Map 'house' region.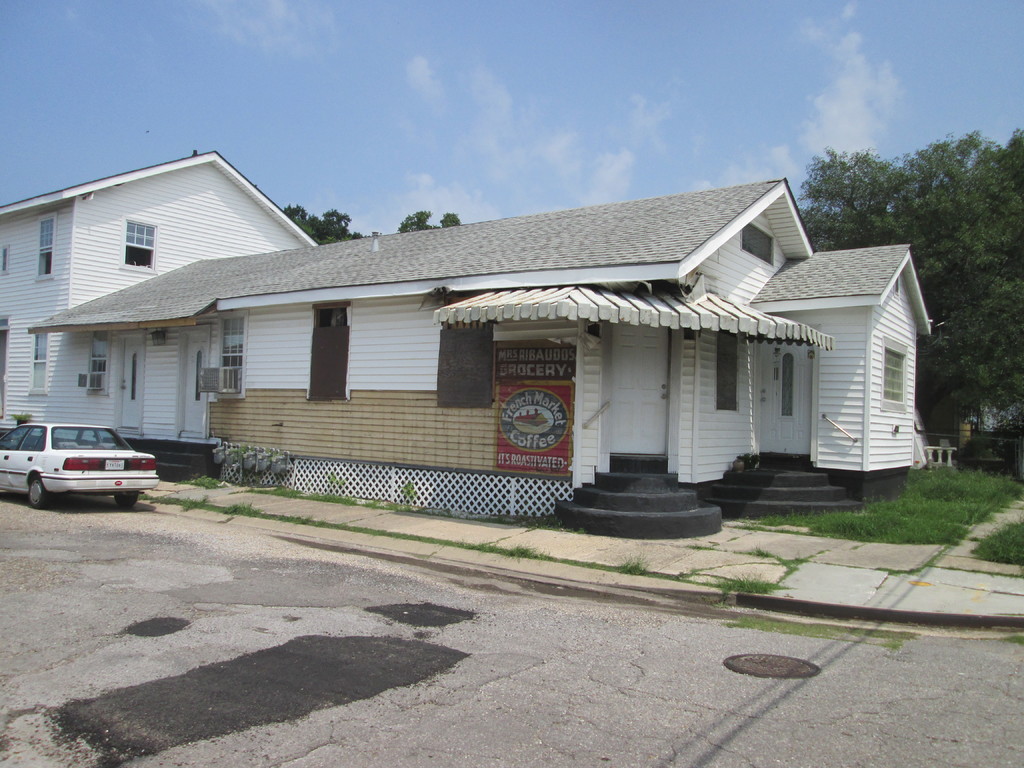
Mapped to crop(0, 148, 939, 541).
